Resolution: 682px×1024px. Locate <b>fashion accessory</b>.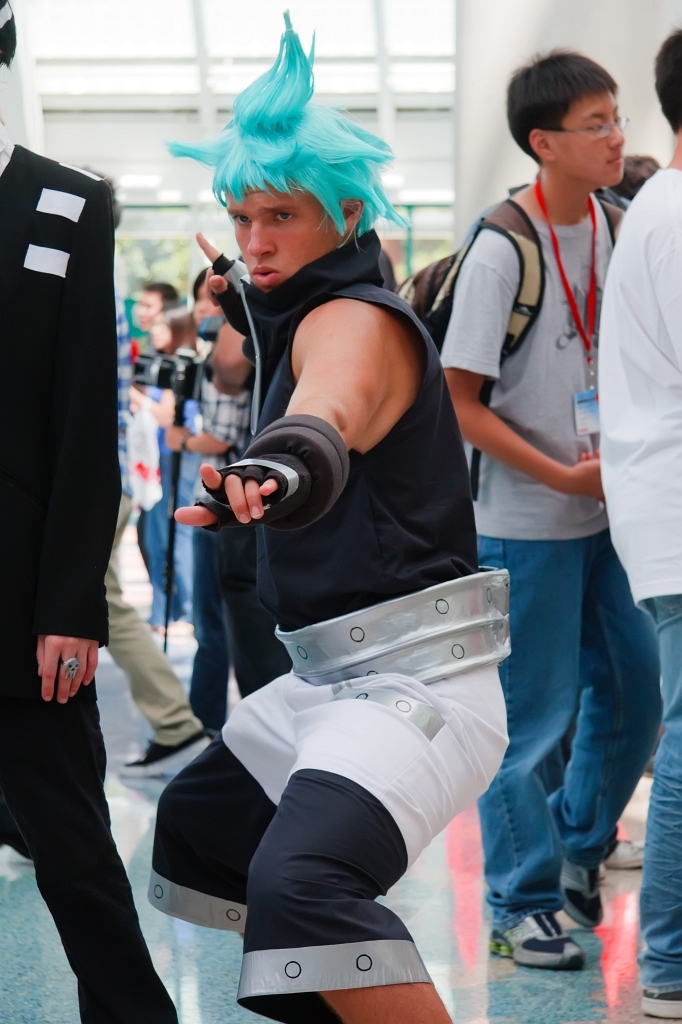
left=644, top=990, right=681, bottom=1018.
